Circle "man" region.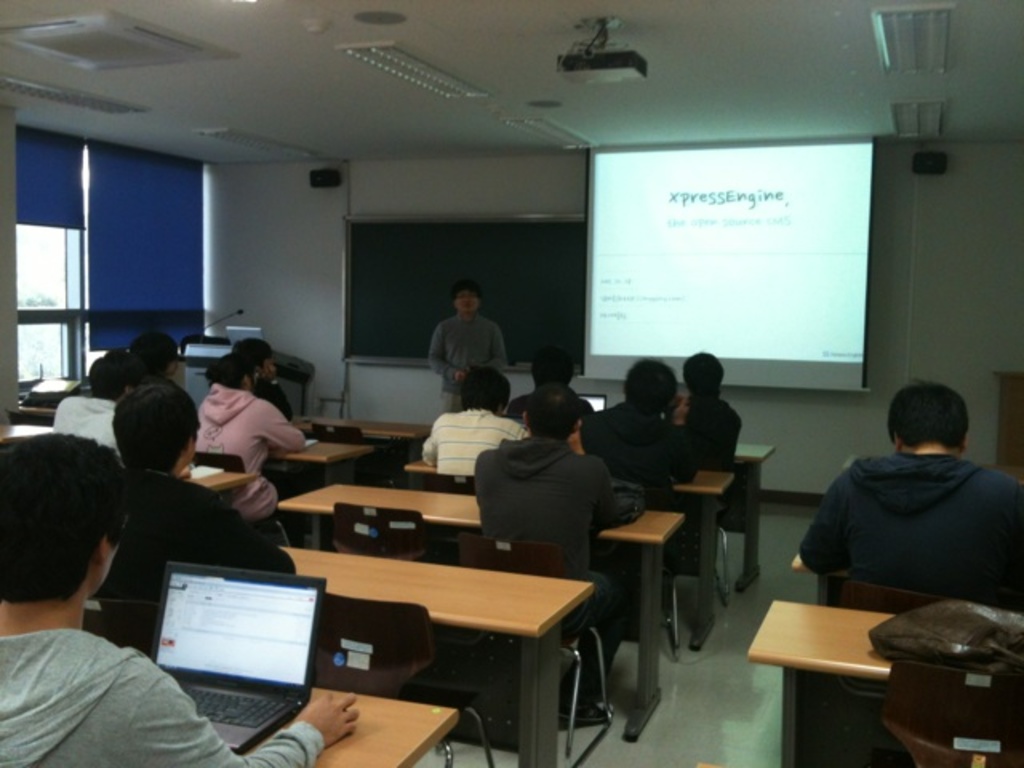
Region: locate(664, 350, 747, 472).
